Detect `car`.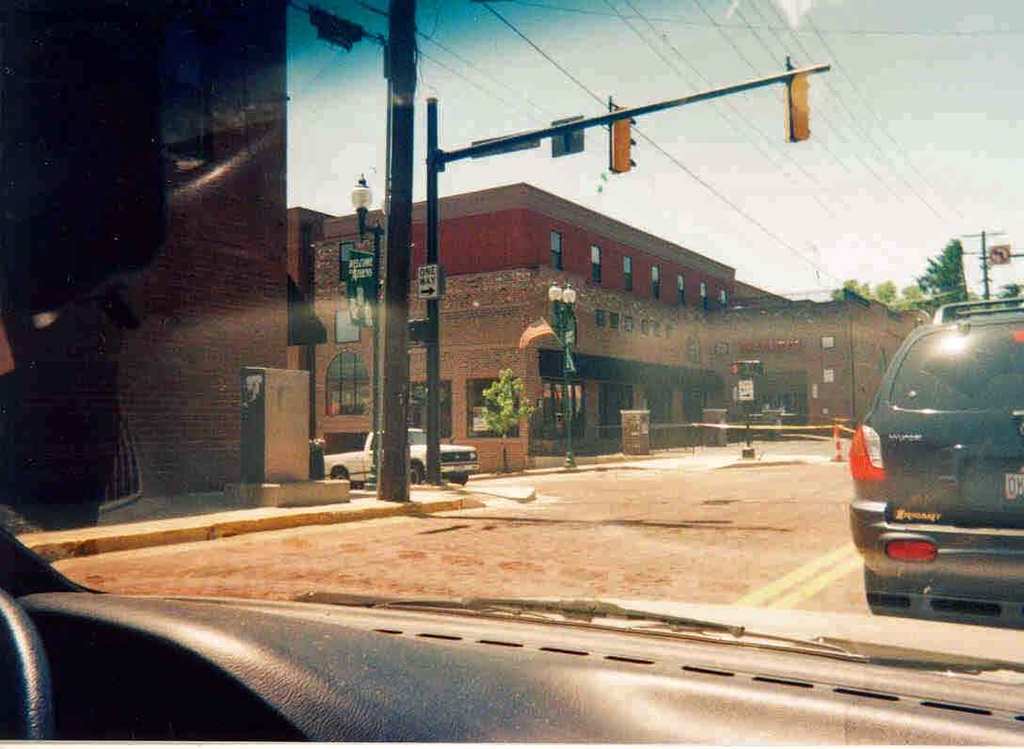
Detected at 855/290/1012/656.
